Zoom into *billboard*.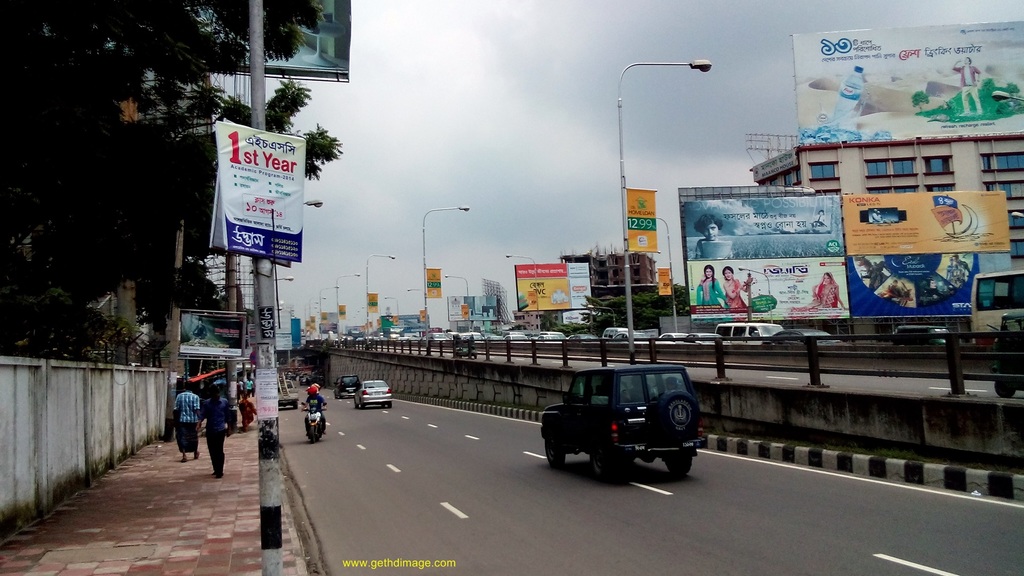
Zoom target: 219, 132, 303, 259.
